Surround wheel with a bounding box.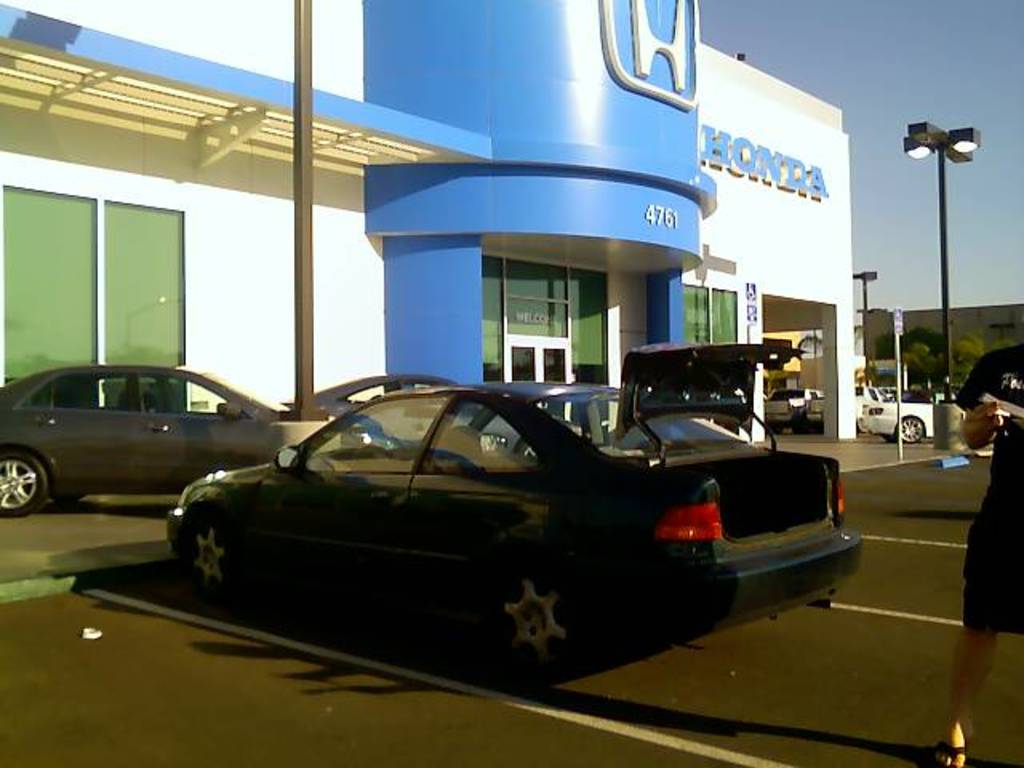
Rect(181, 506, 235, 598).
